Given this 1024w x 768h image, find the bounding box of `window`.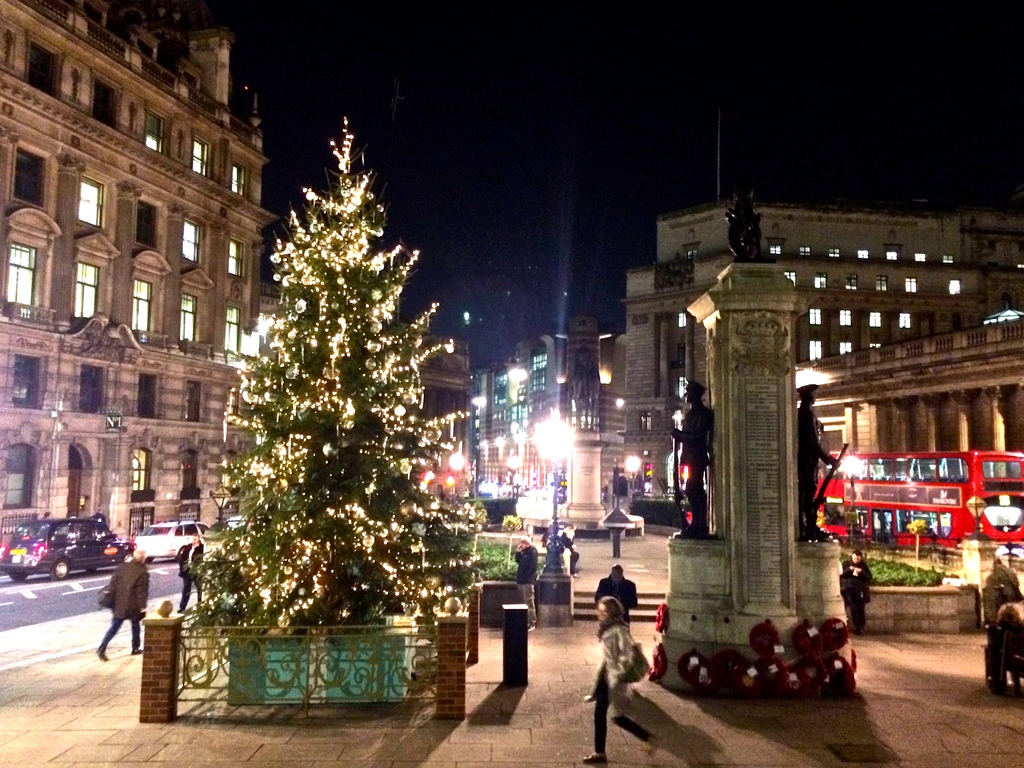
left=229, top=239, right=245, bottom=276.
